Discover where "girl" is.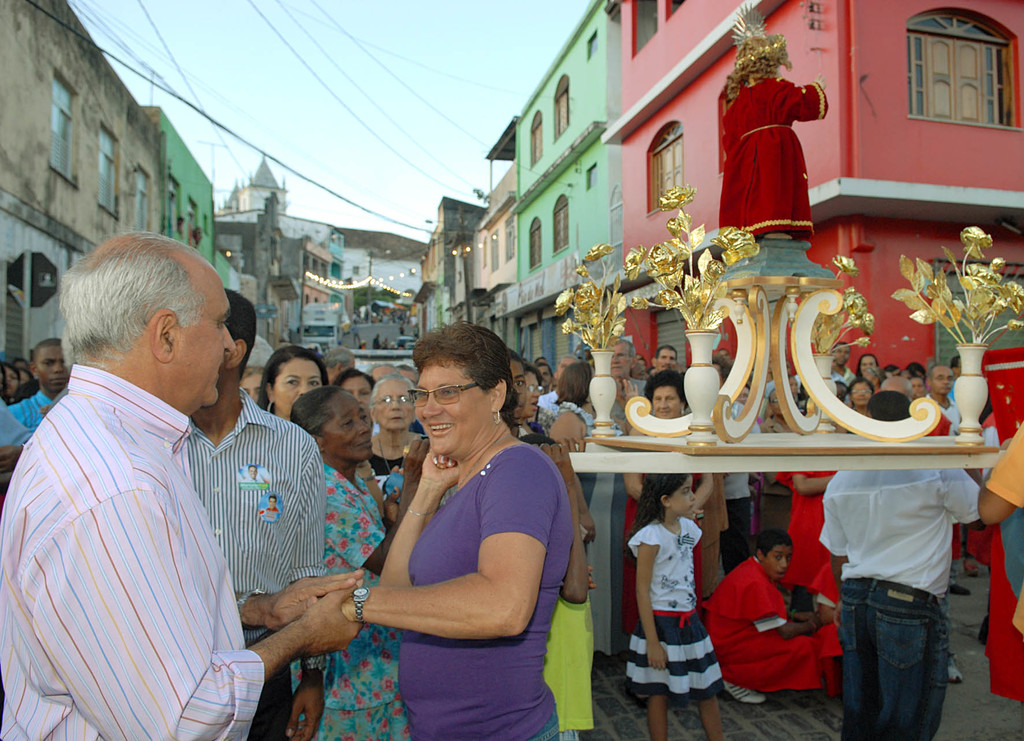
Discovered at 623 468 723 740.
